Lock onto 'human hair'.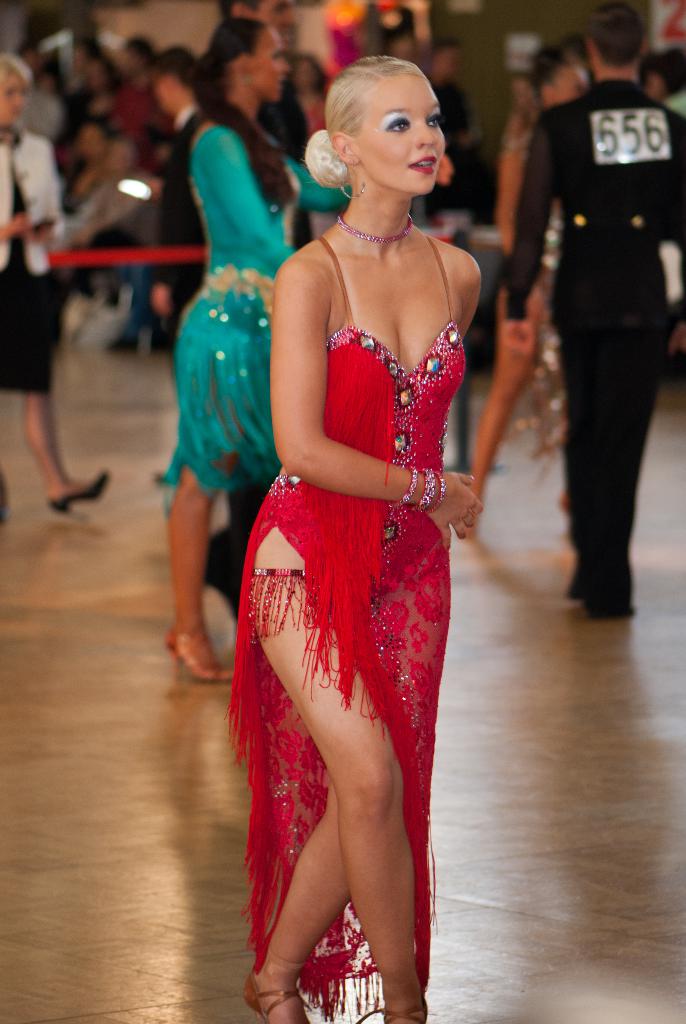
Locked: [0, 51, 33, 91].
